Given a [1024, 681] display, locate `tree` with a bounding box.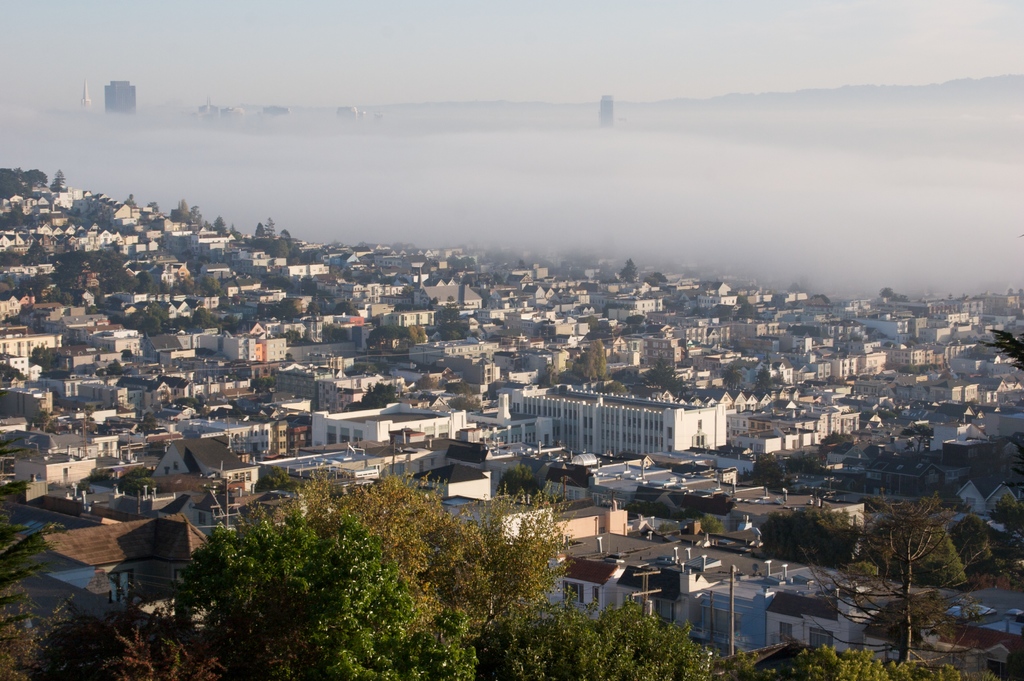
Located: bbox=(746, 634, 872, 680).
